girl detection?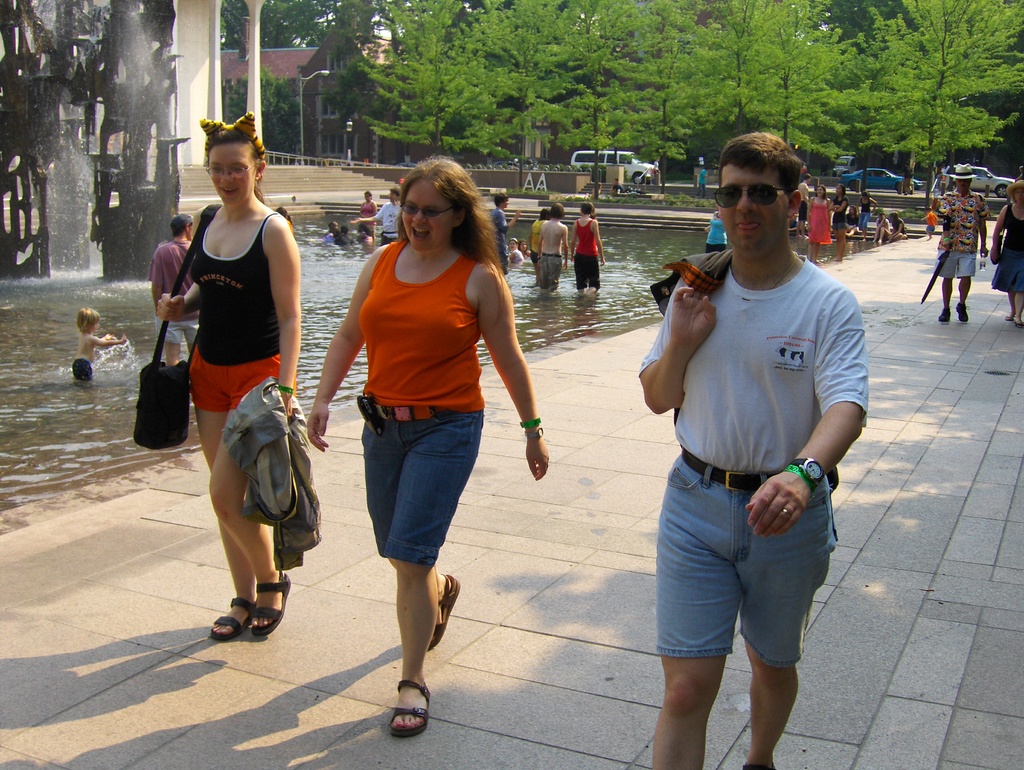
(x1=831, y1=183, x2=847, y2=262)
